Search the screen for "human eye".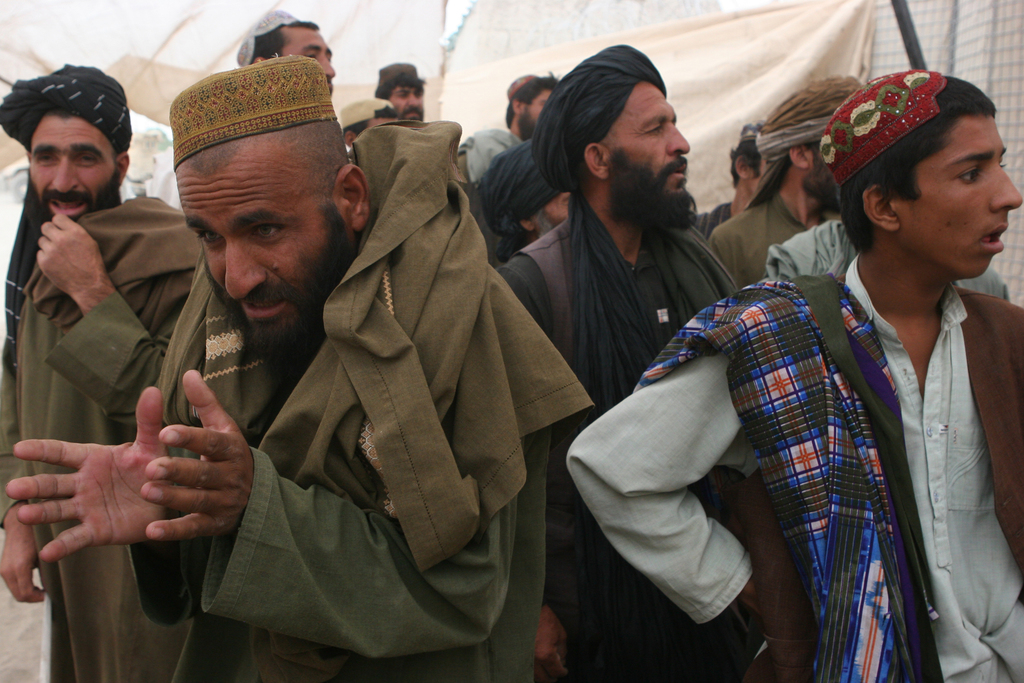
Found at bbox(75, 155, 98, 167).
